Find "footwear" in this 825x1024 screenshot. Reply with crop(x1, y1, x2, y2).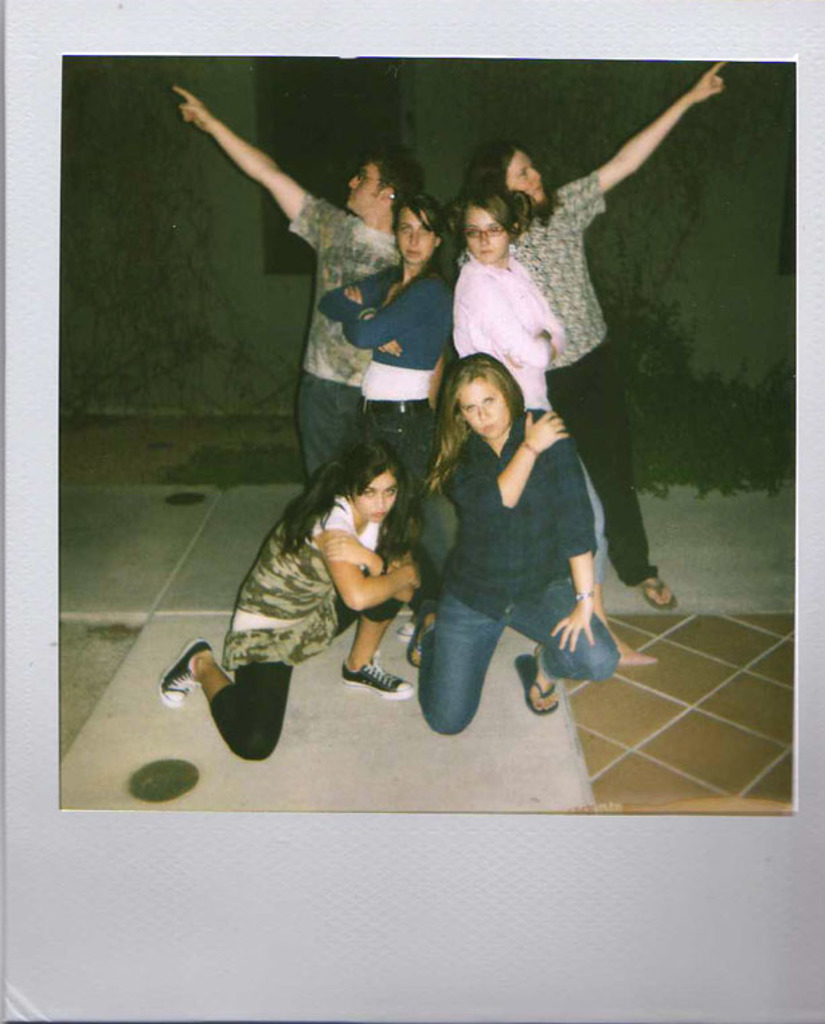
crop(637, 579, 676, 611).
